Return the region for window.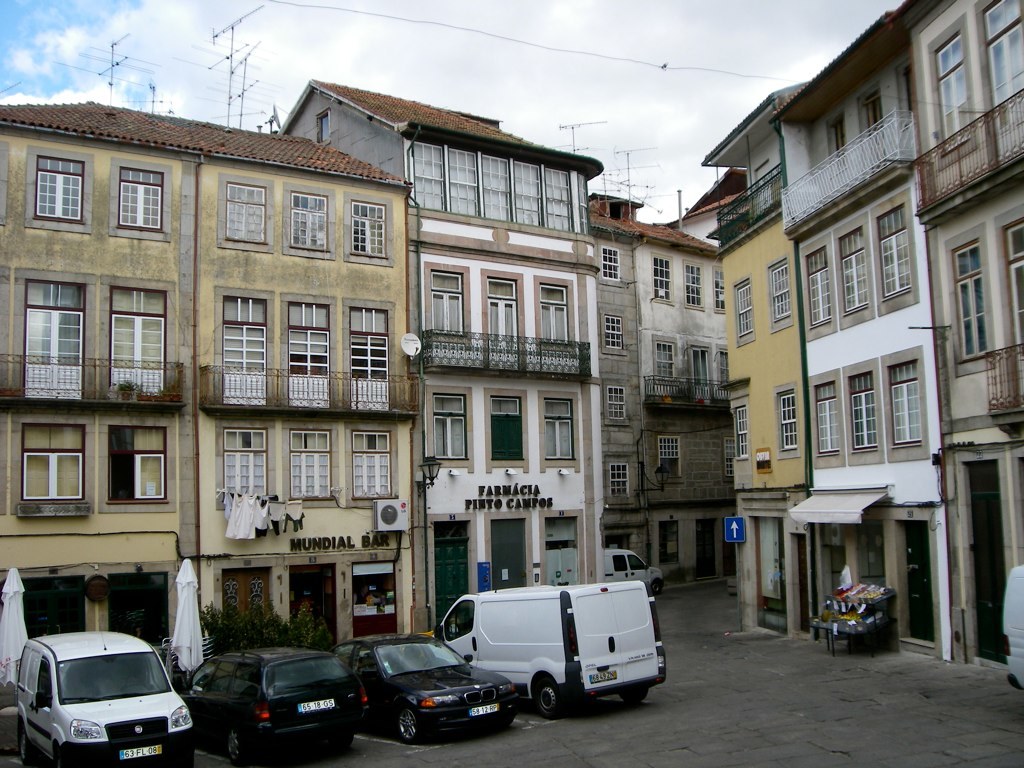
[x1=885, y1=344, x2=933, y2=463].
